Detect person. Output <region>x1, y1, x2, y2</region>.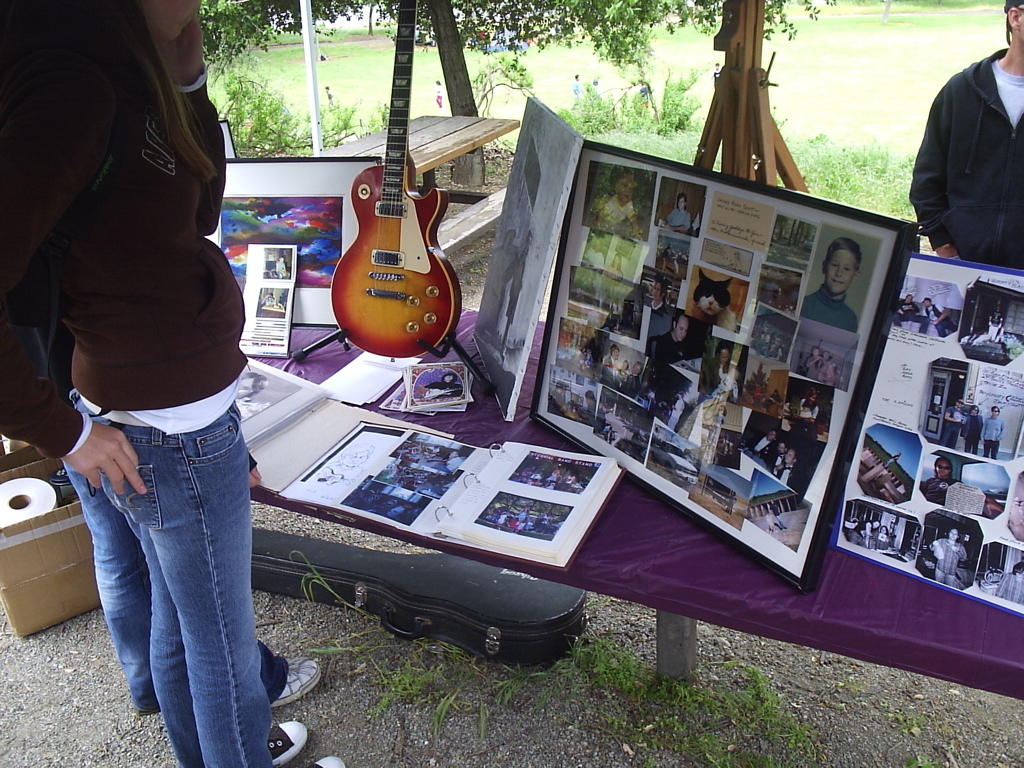
<region>923, 295, 962, 338</region>.
